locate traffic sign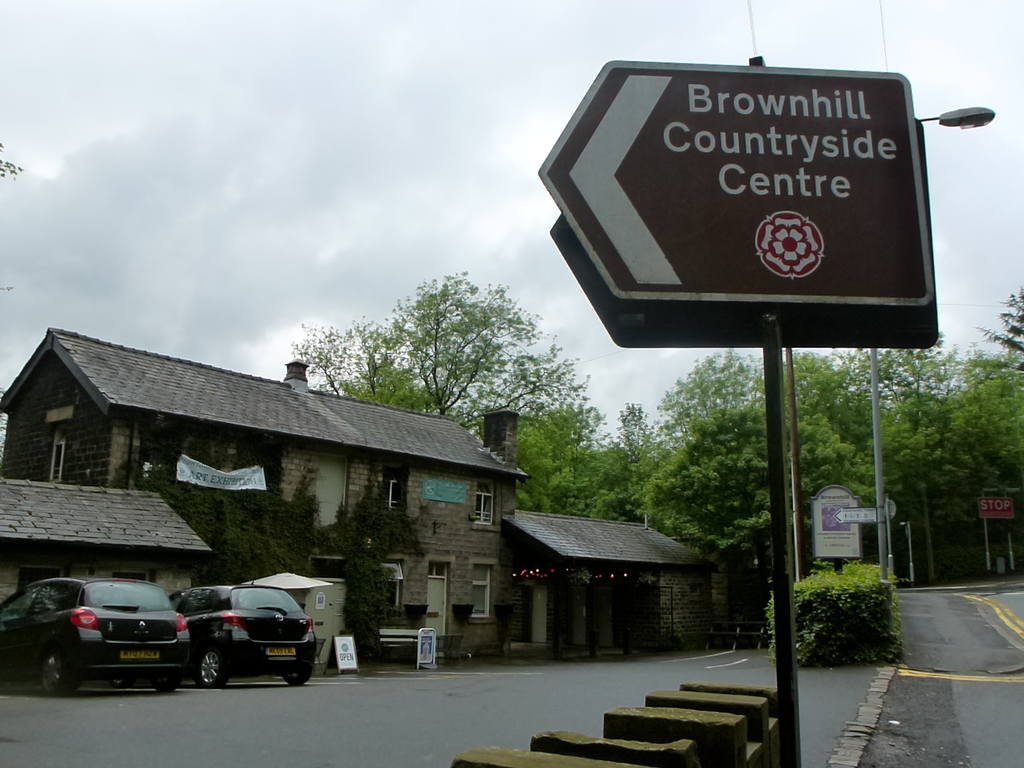
x1=531, y1=67, x2=932, y2=307
